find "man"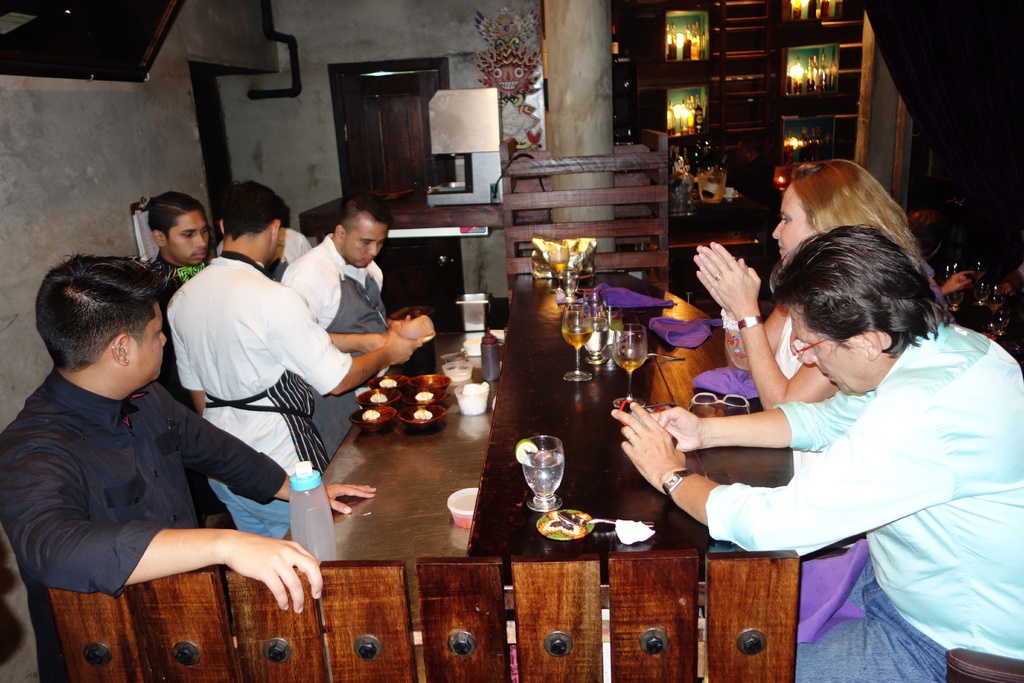
BBox(161, 173, 419, 543)
